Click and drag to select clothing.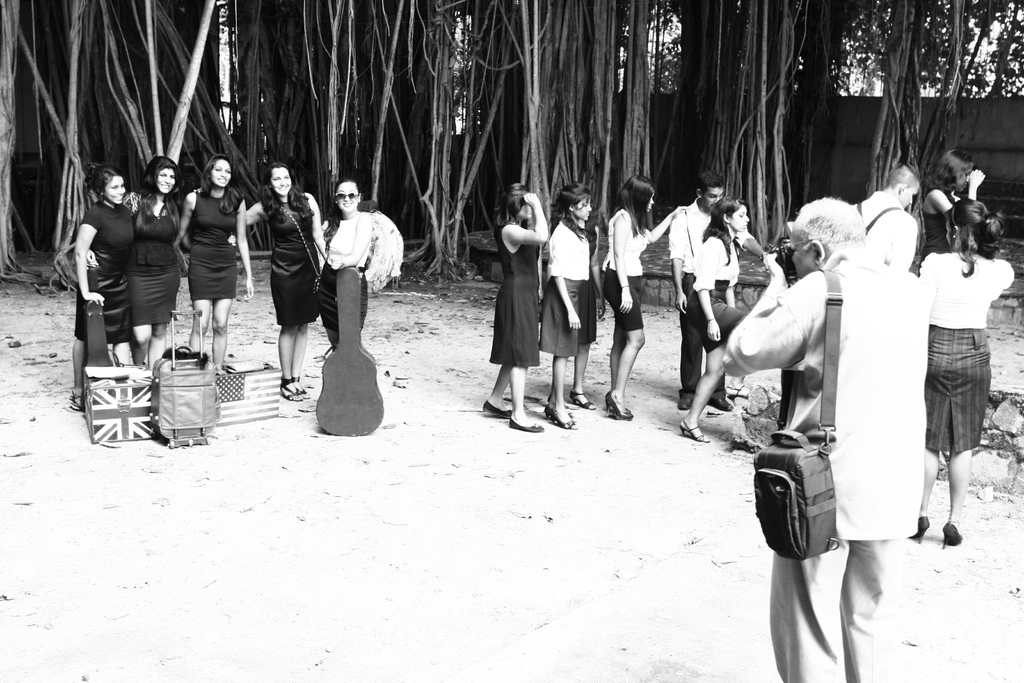
Selection: bbox=(81, 205, 136, 350).
